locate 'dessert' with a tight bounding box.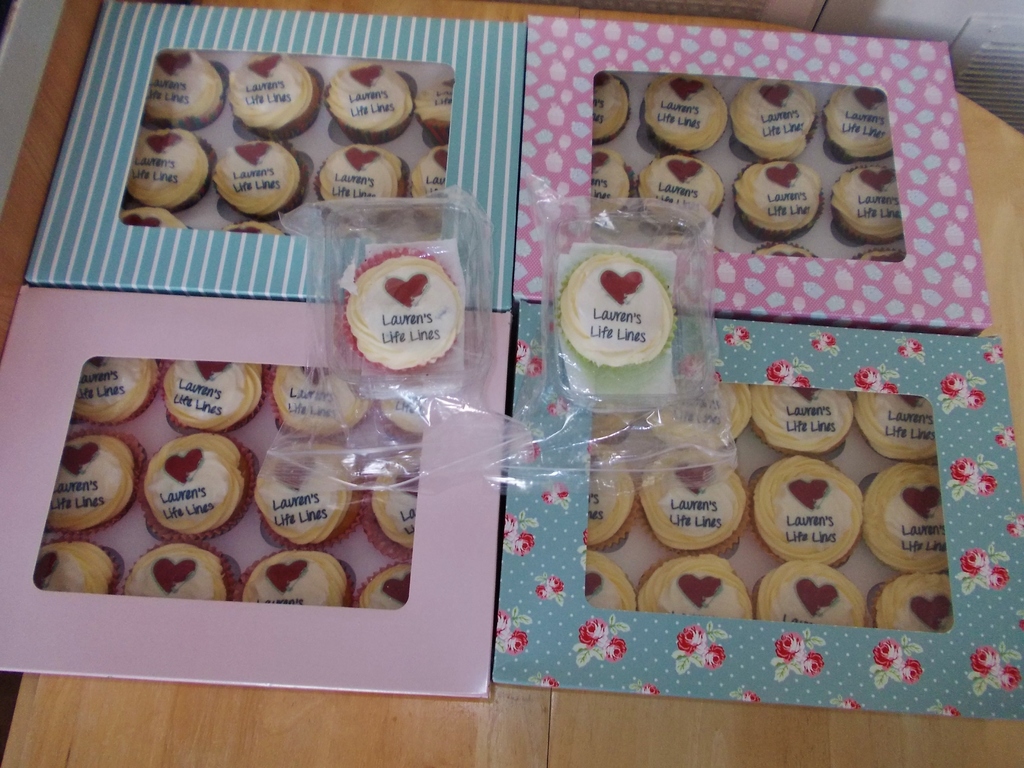
region(144, 48, 227, 129).
